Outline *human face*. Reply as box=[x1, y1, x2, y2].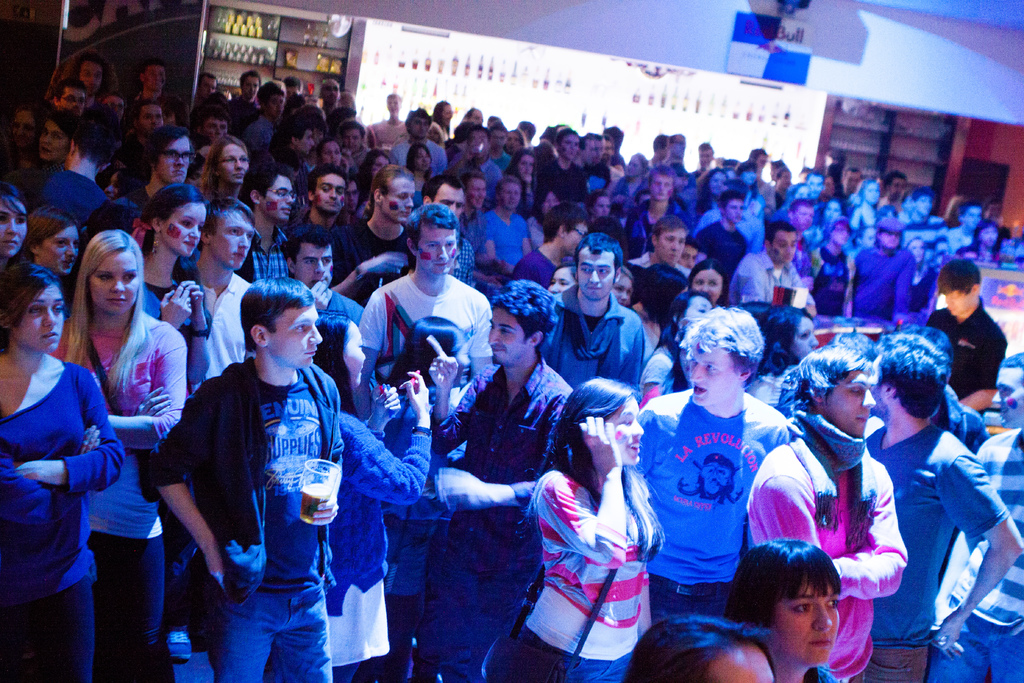
box=[60, 88, 85, 113].
